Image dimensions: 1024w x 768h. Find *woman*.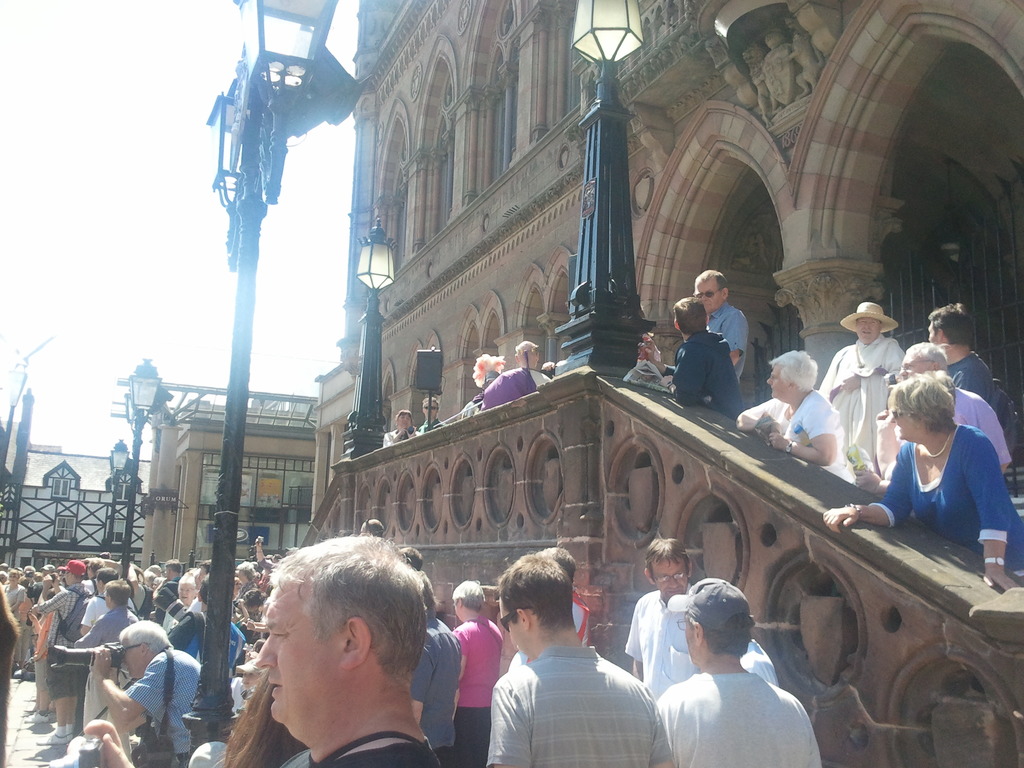
[x1=222, y1=669, x2=310, y2=767].
